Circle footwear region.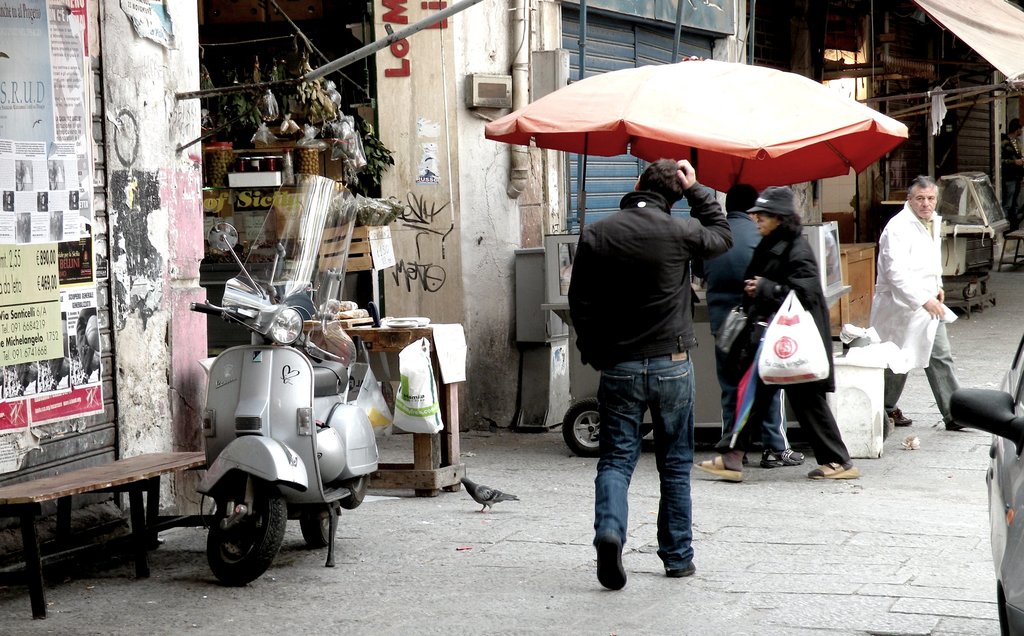
Region: locate(761, 445, 808, 469).
